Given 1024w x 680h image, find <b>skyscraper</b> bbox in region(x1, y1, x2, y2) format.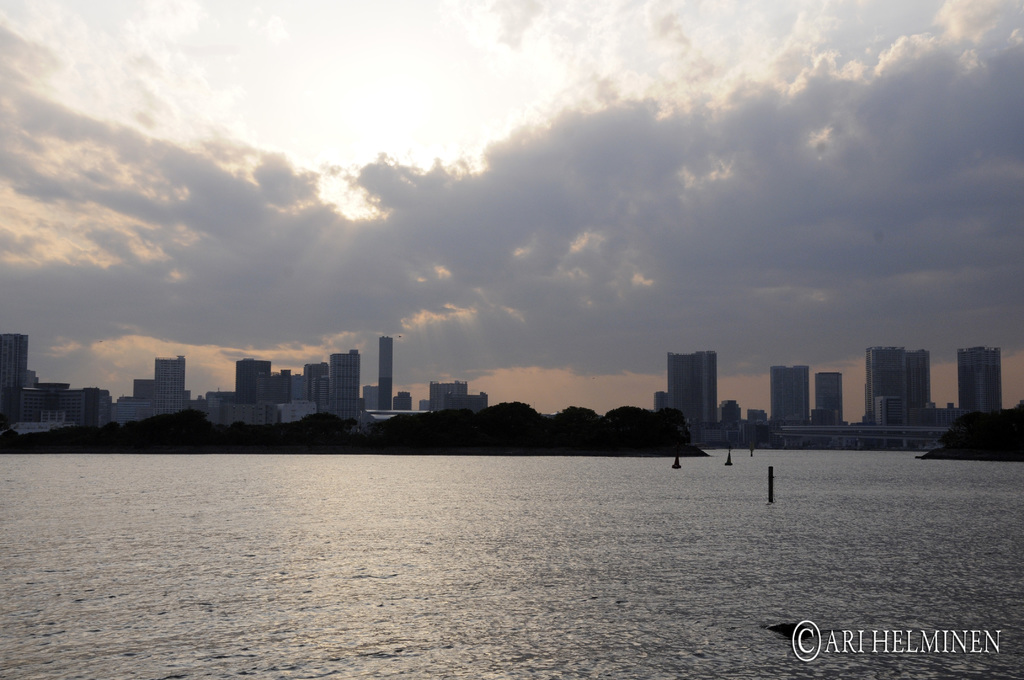
region(429, 382, 472, 413).
